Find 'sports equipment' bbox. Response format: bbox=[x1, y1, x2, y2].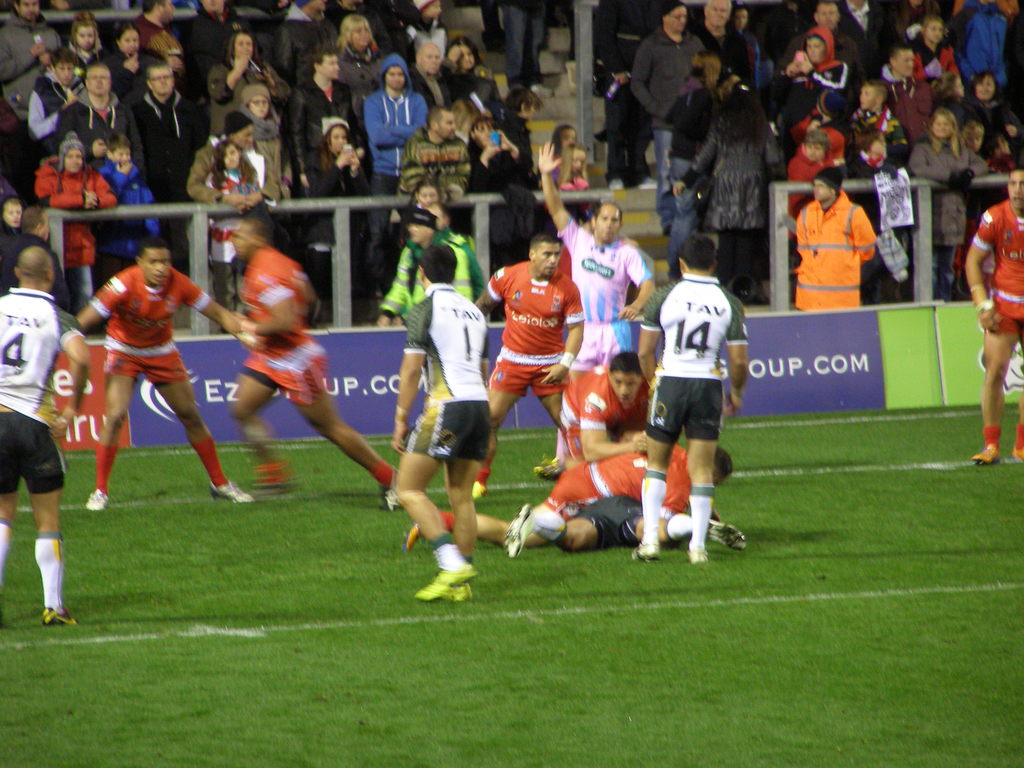
bbox=[972, 444, 997, 465].
